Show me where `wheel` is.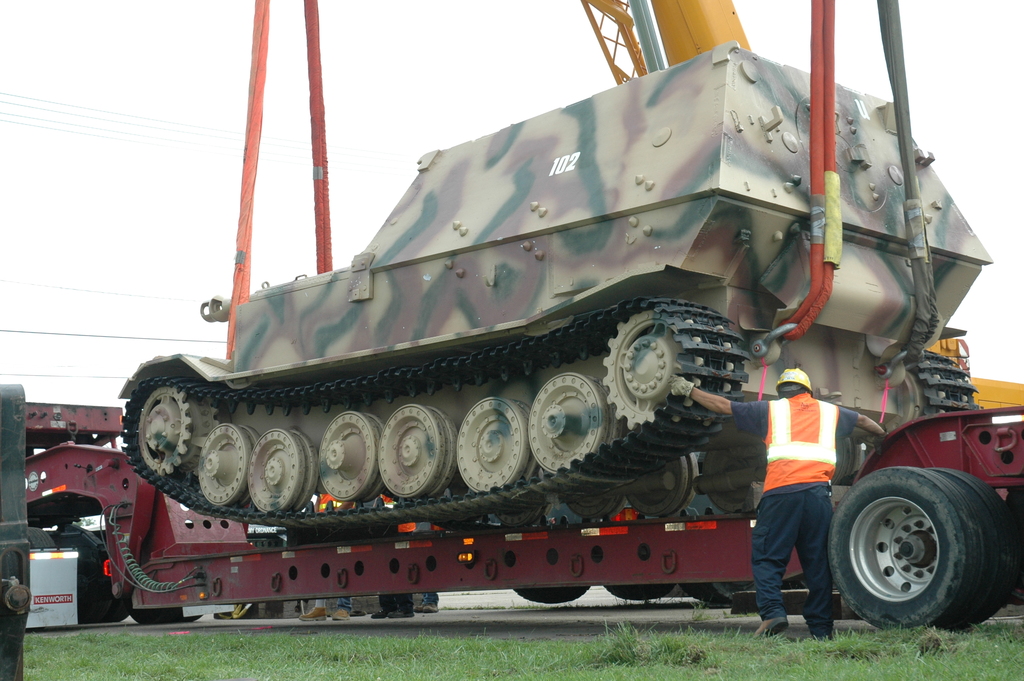
`wheel` is at l=138, t=379, r=214, b=477.
